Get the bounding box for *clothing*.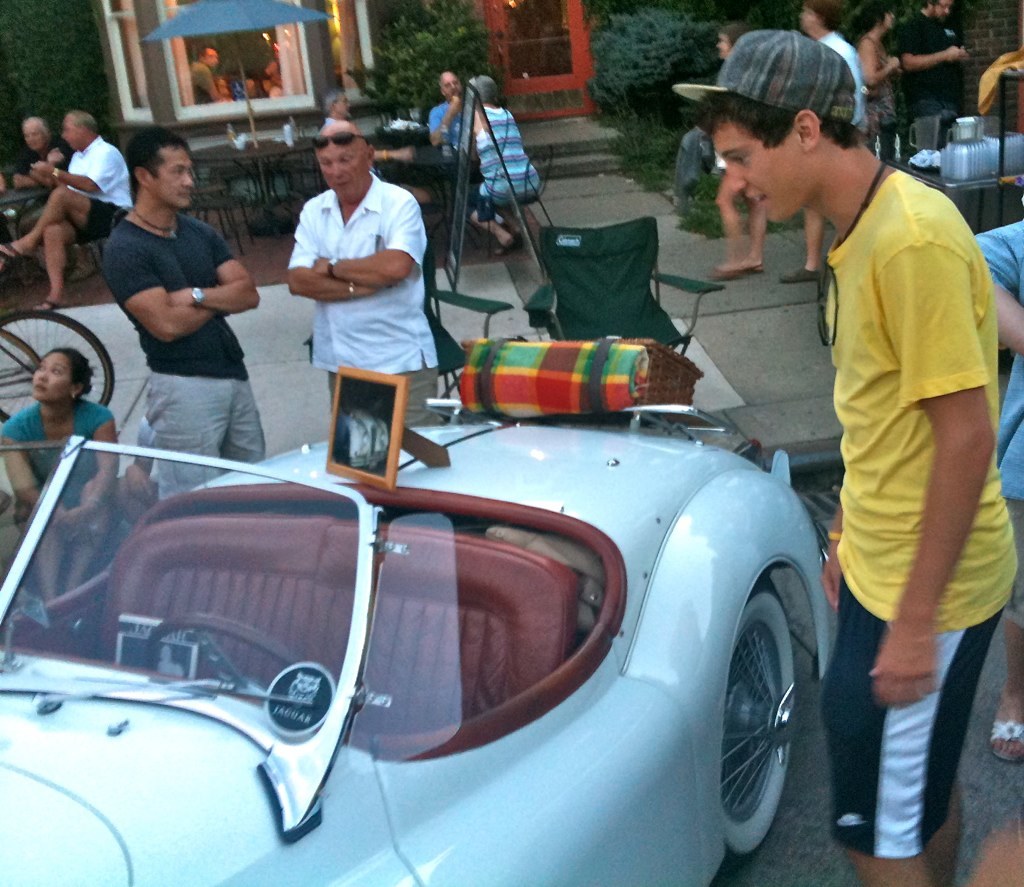
<box>51,131,140,233</box>.
